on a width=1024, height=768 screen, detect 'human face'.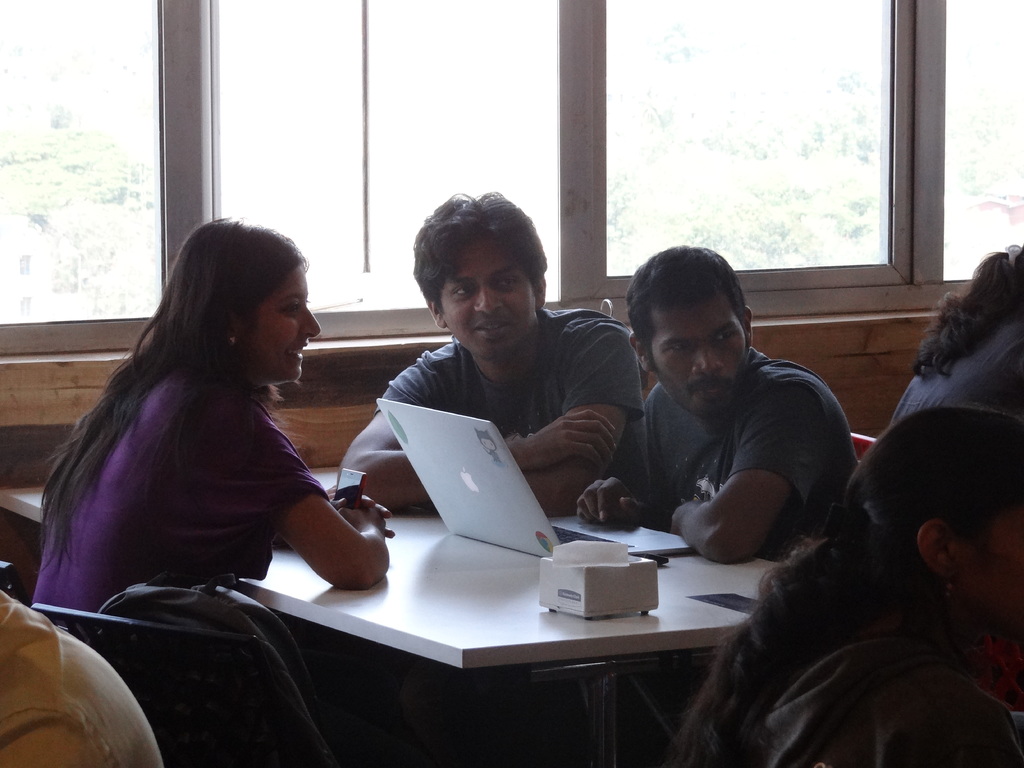
detection(436, 244, 535, 362).
